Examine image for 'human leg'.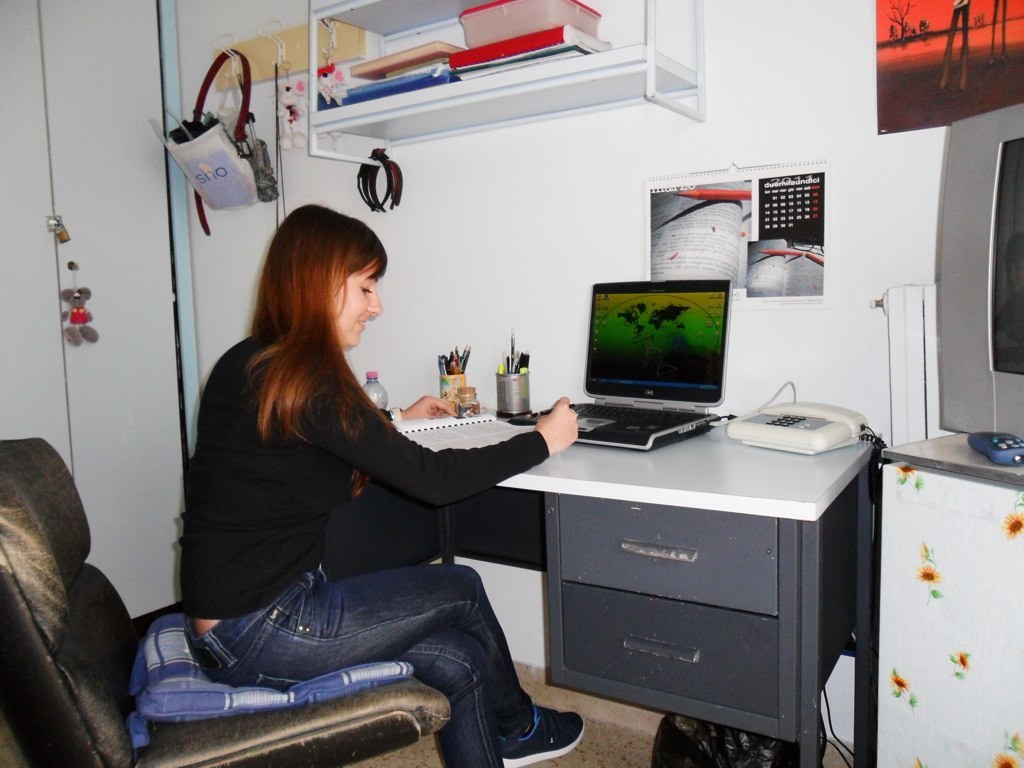
Examination result: box=[184, 629, 507, 767].
